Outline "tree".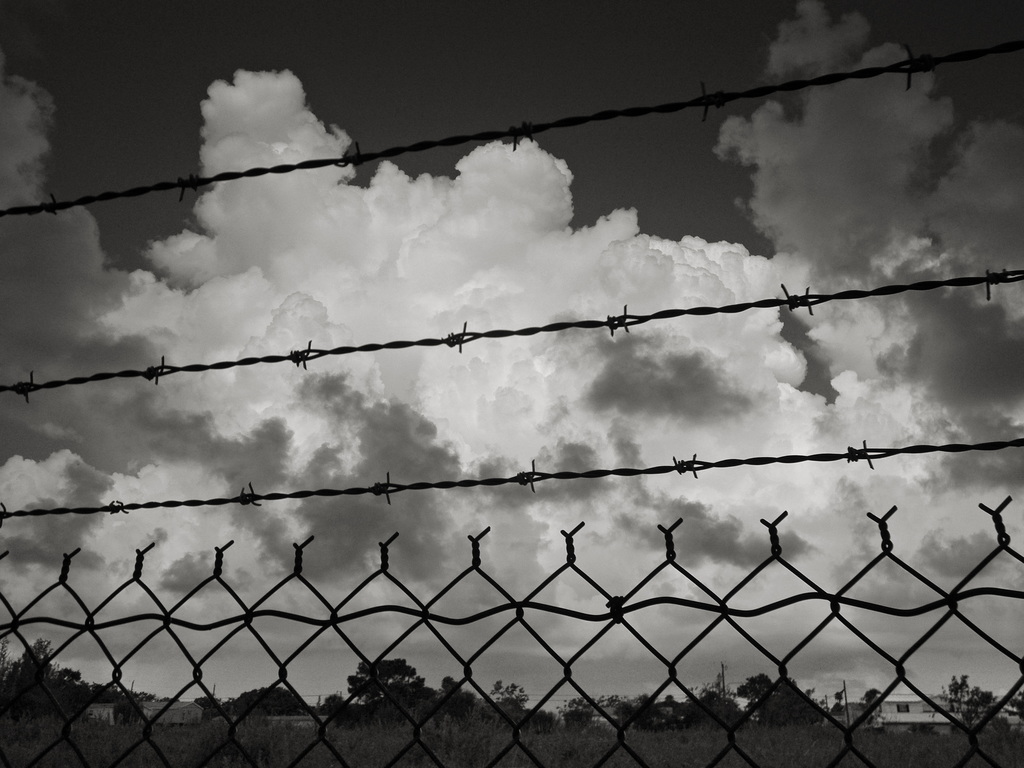
Outline: [x1=686, y1=671, x2=744, y2=729].
